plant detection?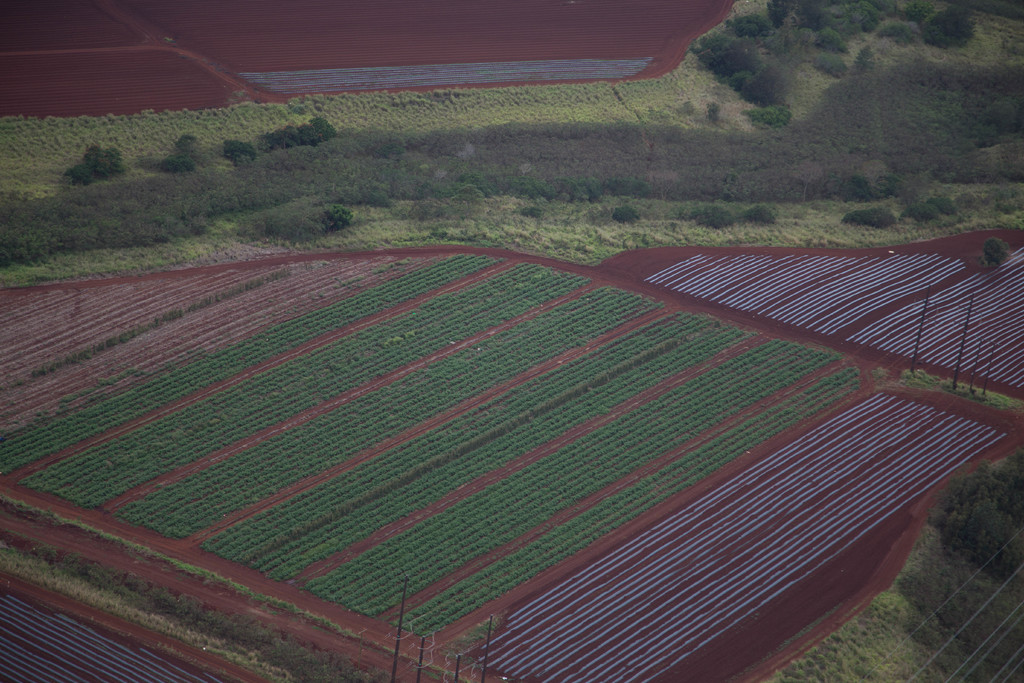
x1=64 y1=140 x2=122 y2=183
